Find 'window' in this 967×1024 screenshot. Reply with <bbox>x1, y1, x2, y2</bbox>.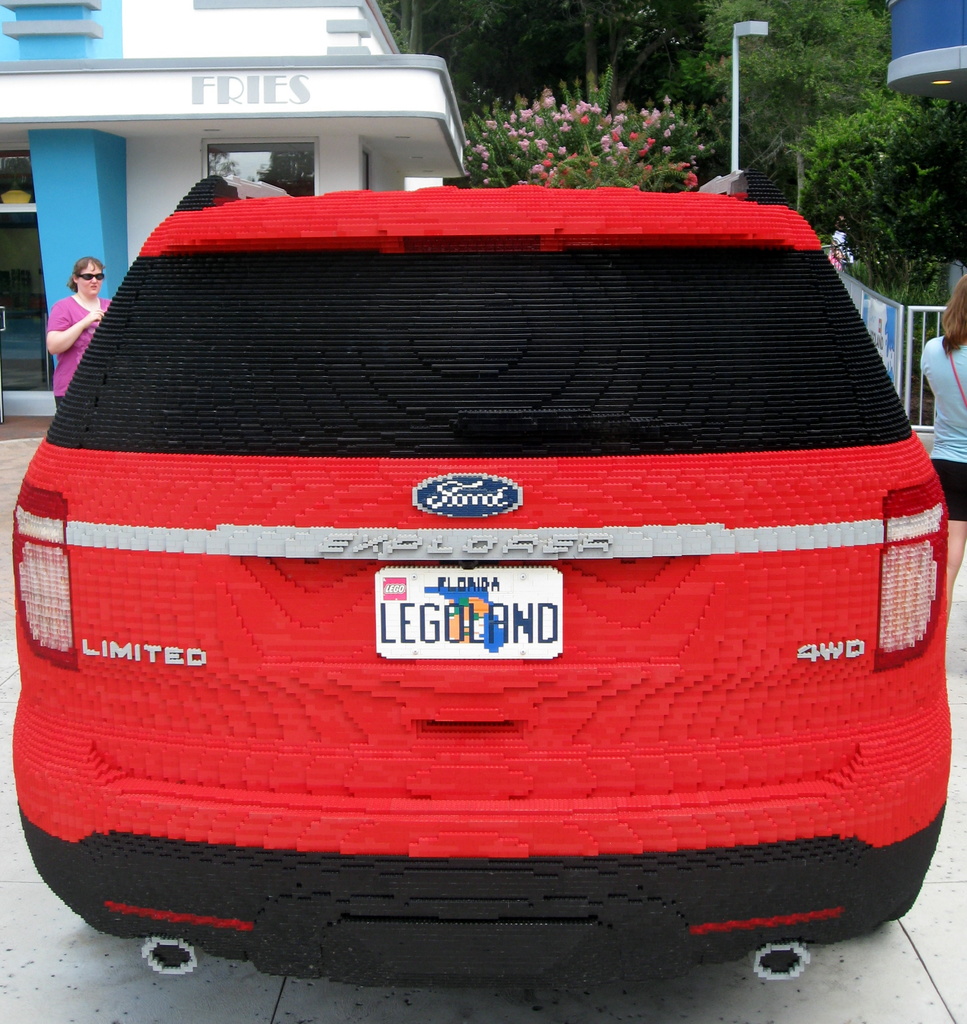
<bbox>200, 143, 316, 207</bbox>.
